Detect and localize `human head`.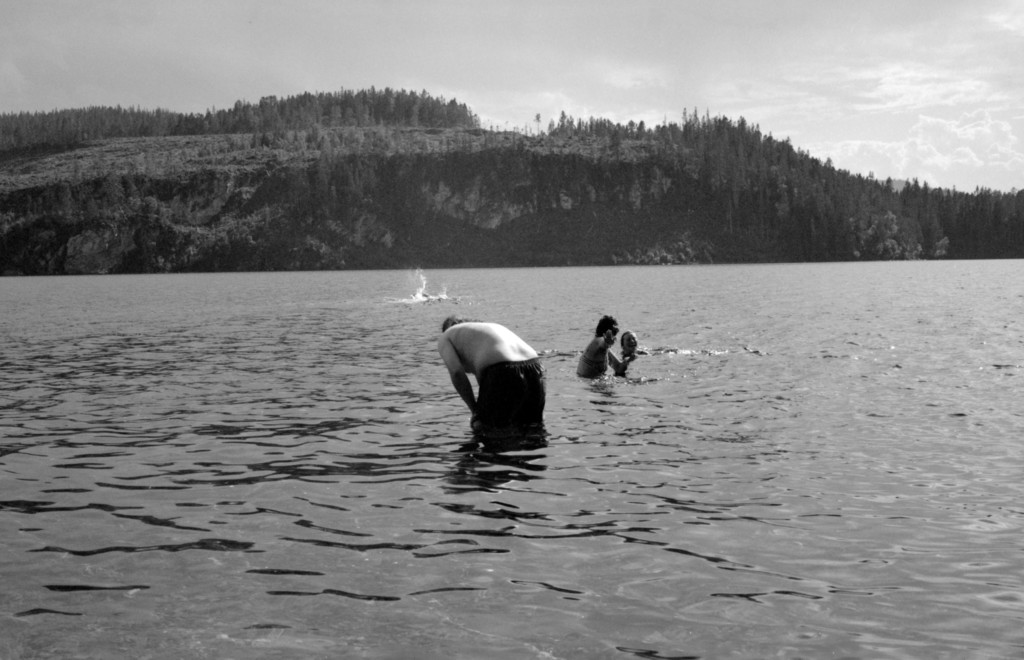
Localized at [x1=620, y1=327, x2=637, y2=351].
